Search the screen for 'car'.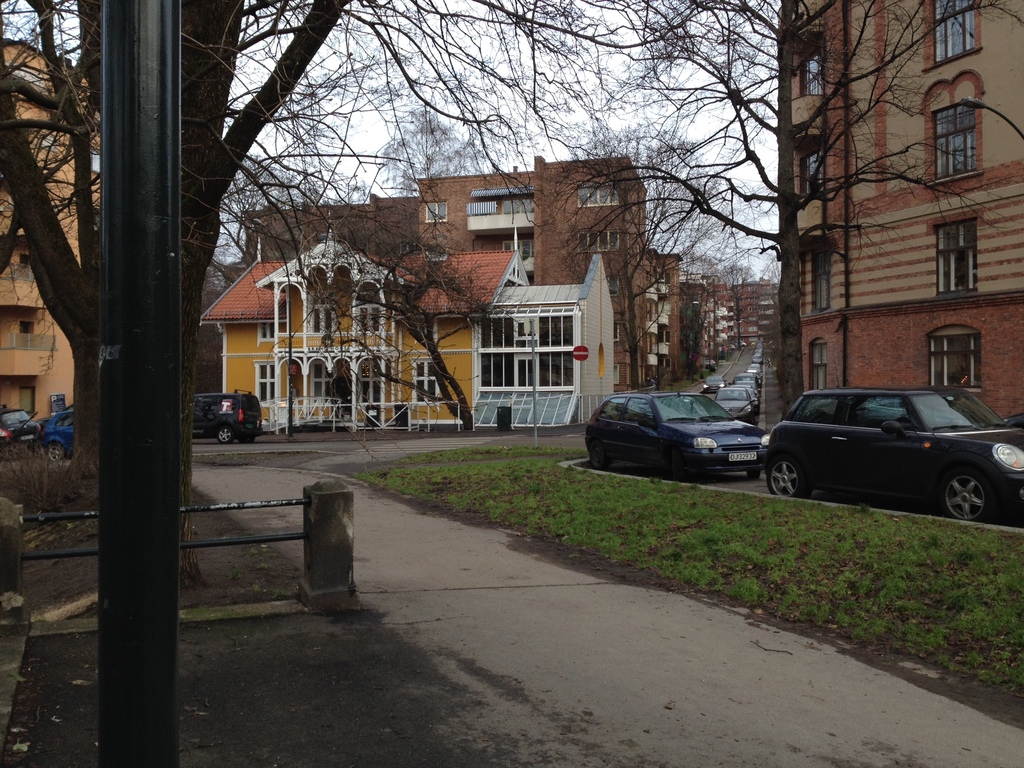
Found at x1=580, y1=394, x2=766, y2=478.
